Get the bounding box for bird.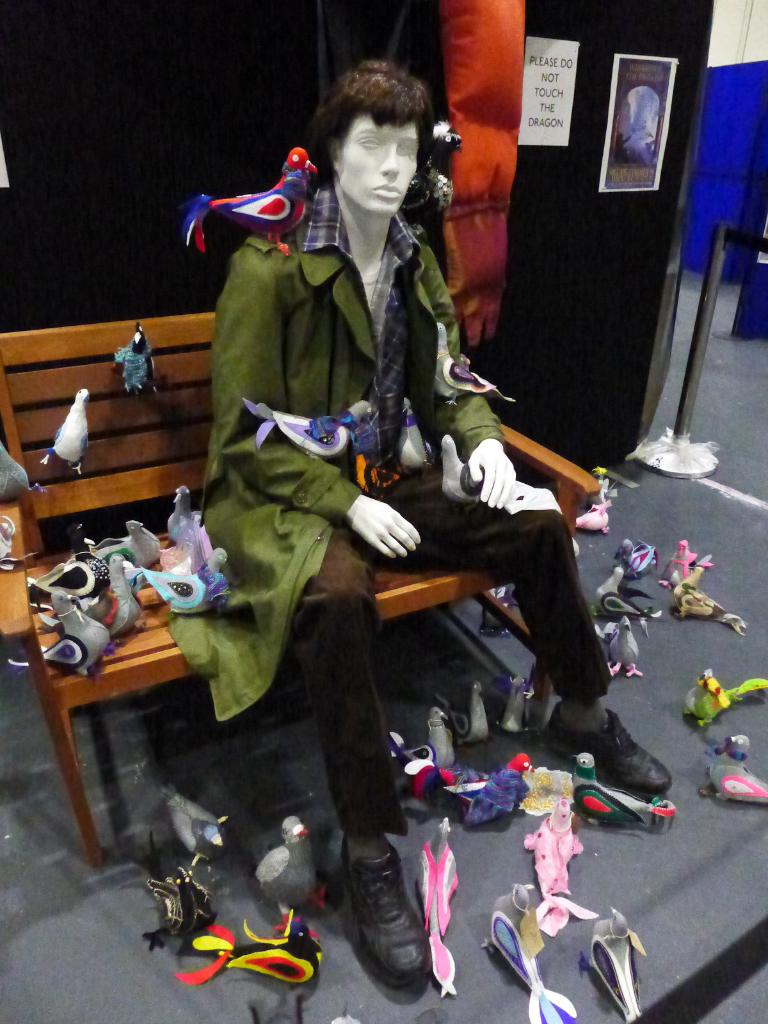
<region>34, 388, 100, 489</region>.
